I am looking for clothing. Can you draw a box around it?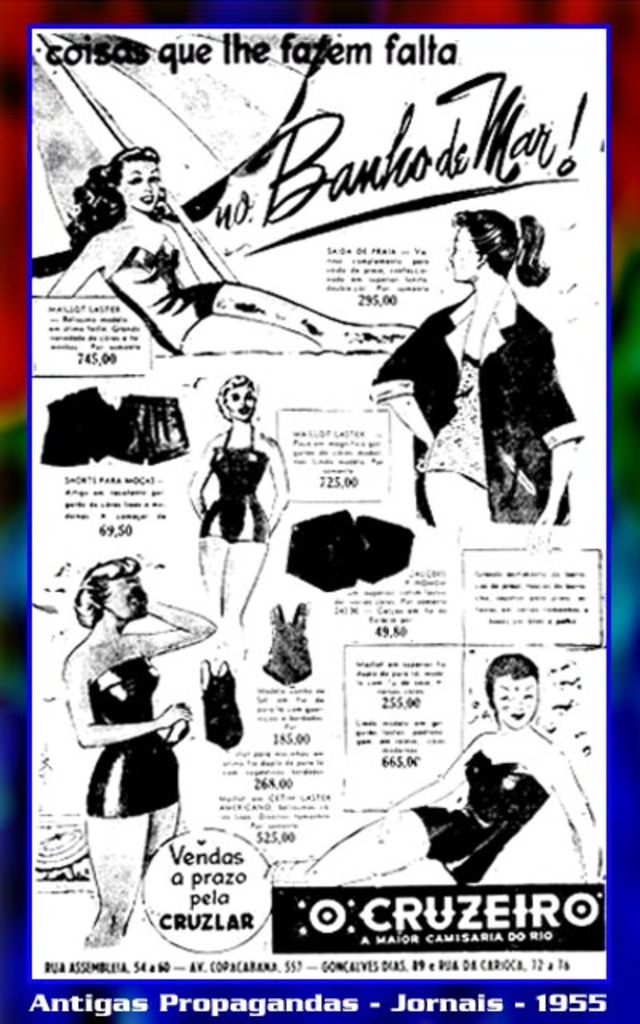
Sure, the bounding box is bbox(198, 664, 245, 760).
